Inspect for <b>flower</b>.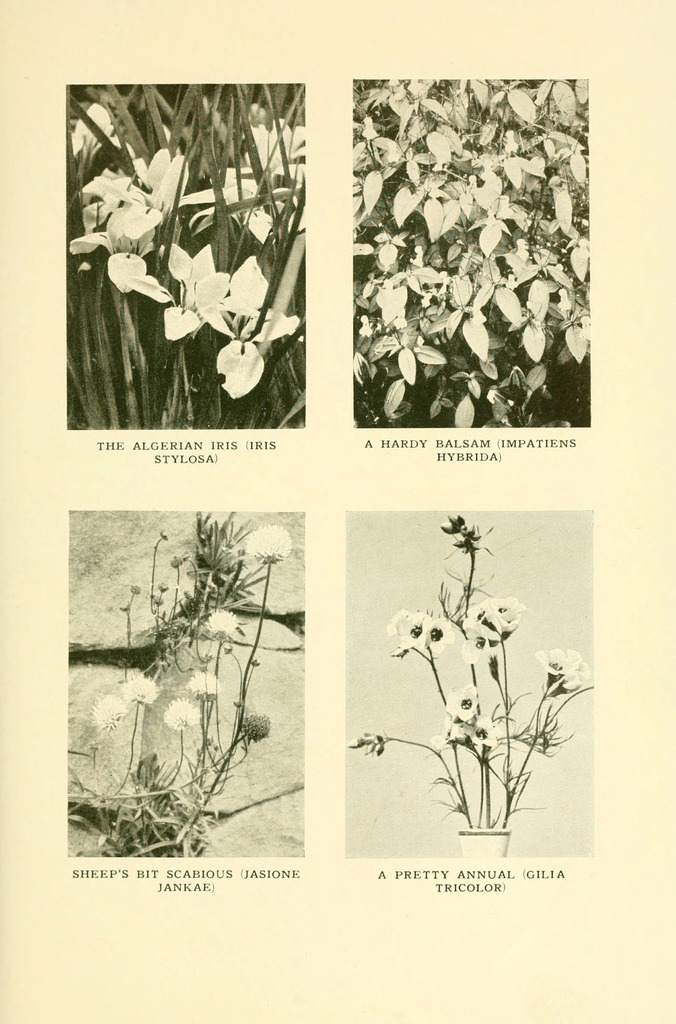
Inspection: box(440, 681, 478, 723).
